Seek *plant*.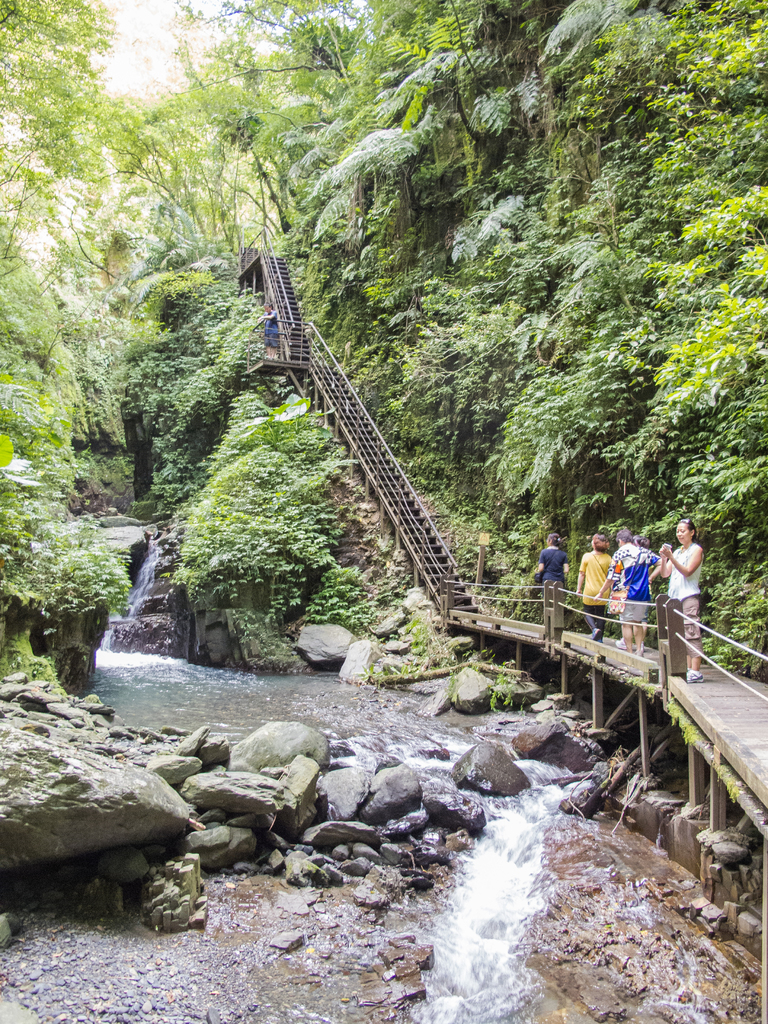
box=[463, 660, 505, 719].
